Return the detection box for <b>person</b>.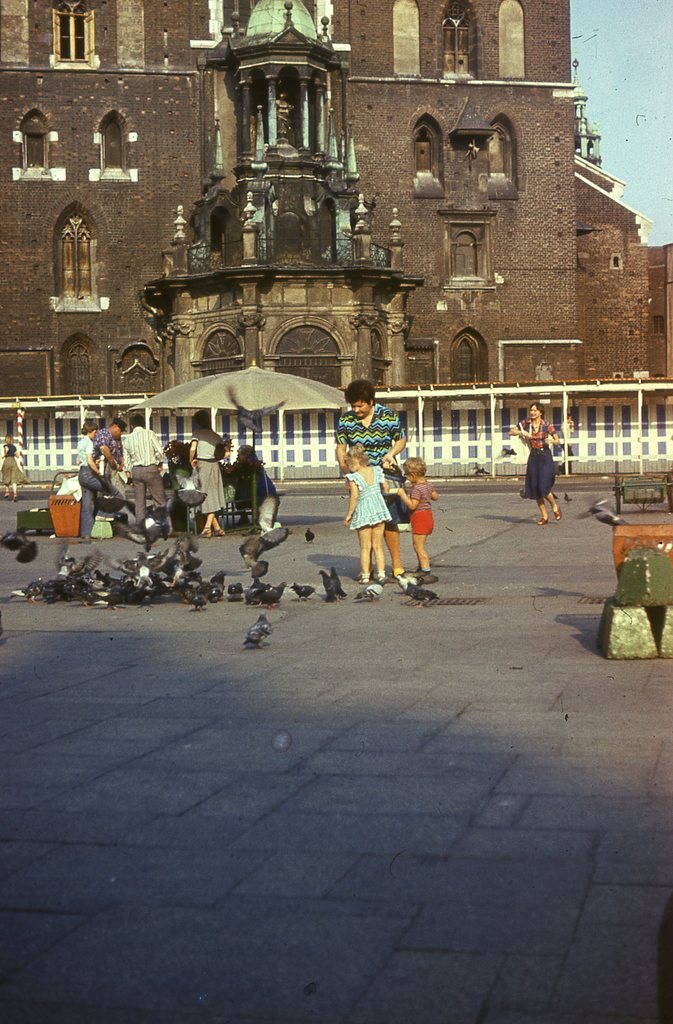
left=337, top=444, right=402, bottom=593.
